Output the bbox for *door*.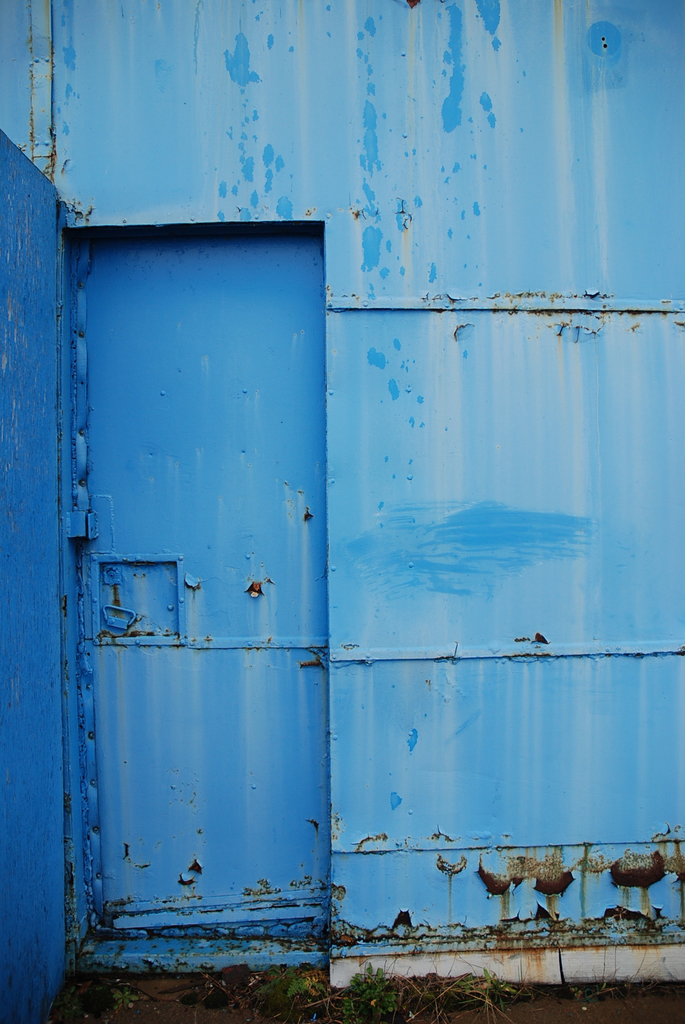
BBox(79, 225, 345, 945).
